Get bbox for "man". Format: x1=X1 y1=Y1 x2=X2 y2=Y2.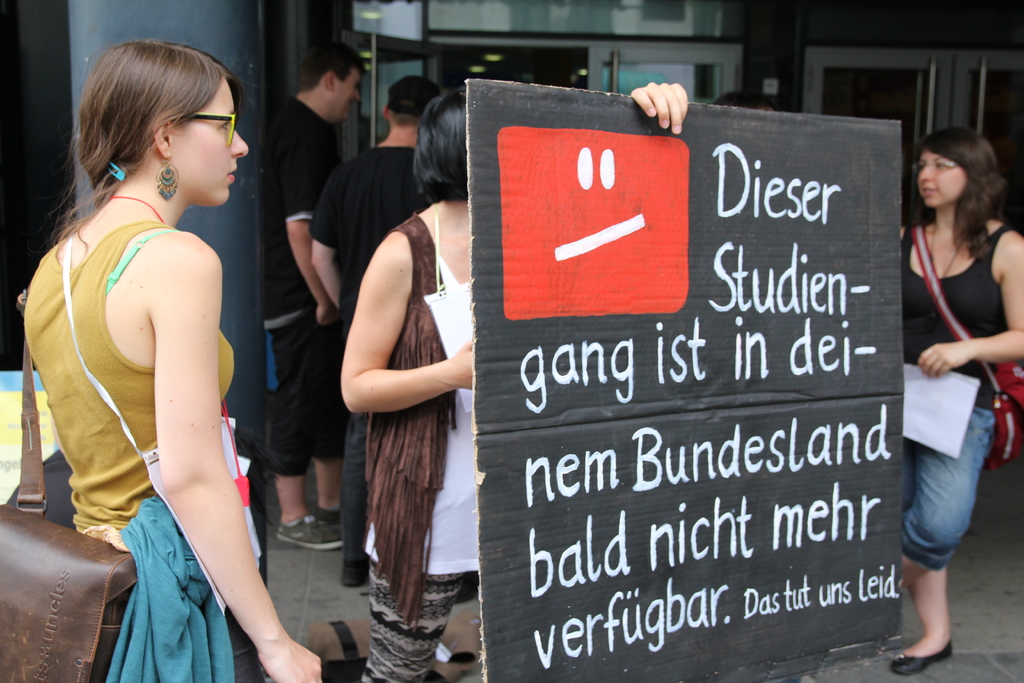
x1=892 y1=170 x2=1009 y2=664.
